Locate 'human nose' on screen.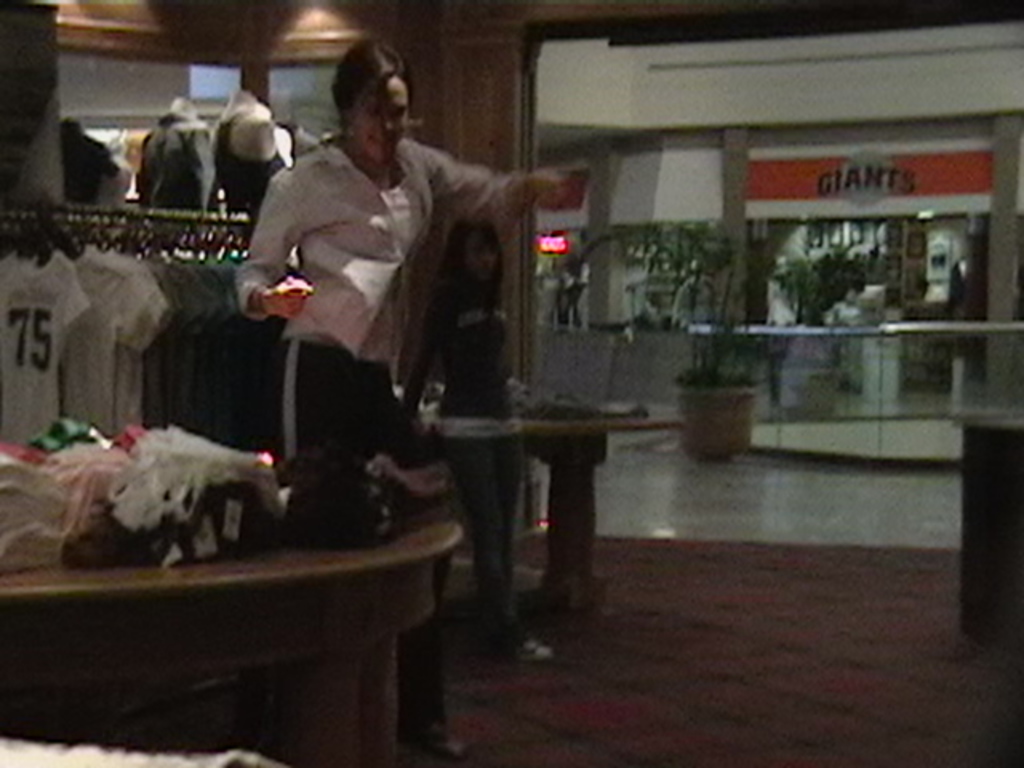
On screen at x1=482 y1=256 x2=490 y2=261.
